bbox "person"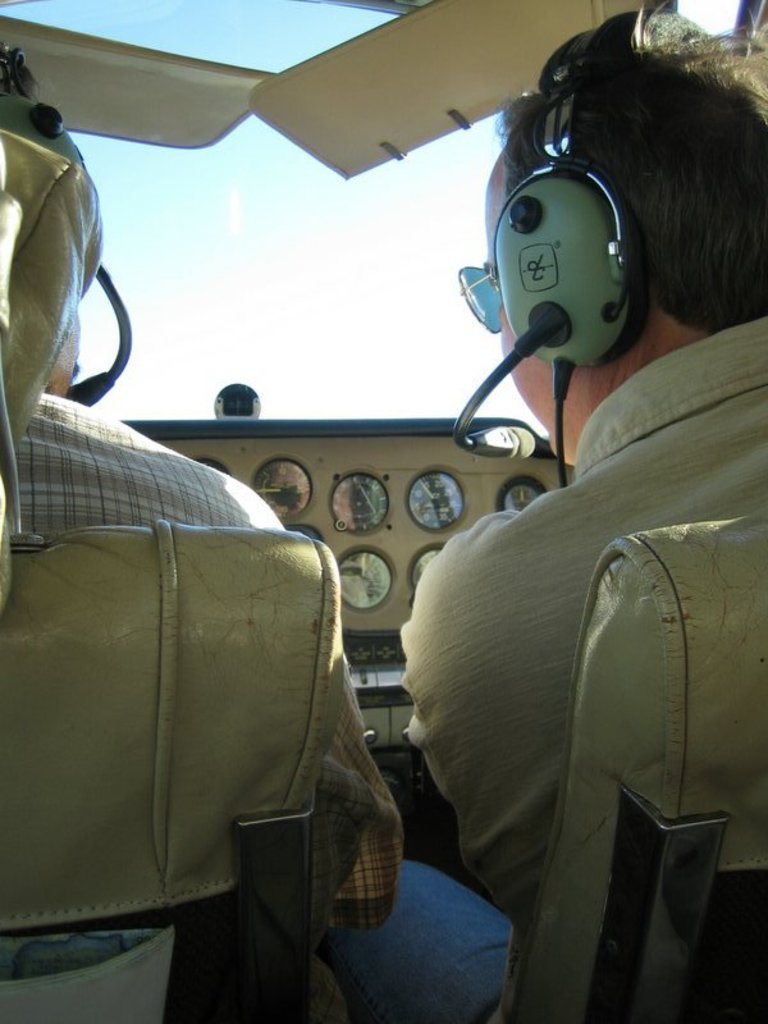
316,1,767,1023
